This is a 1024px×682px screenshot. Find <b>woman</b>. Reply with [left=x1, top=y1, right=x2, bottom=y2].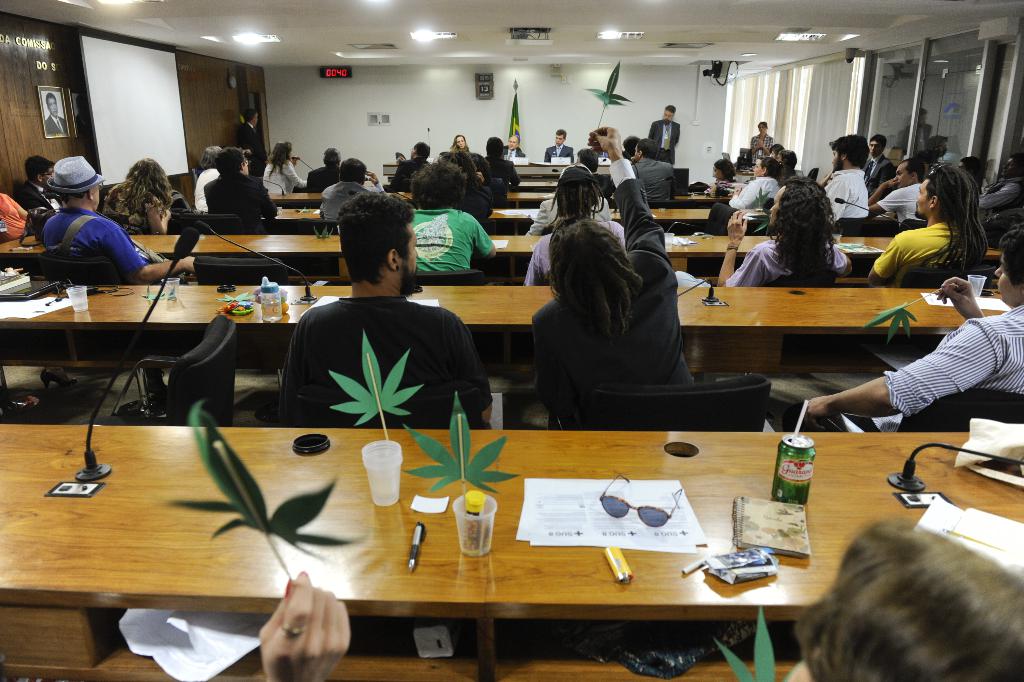
[left=92, top=163, right=186, bottom=248].
